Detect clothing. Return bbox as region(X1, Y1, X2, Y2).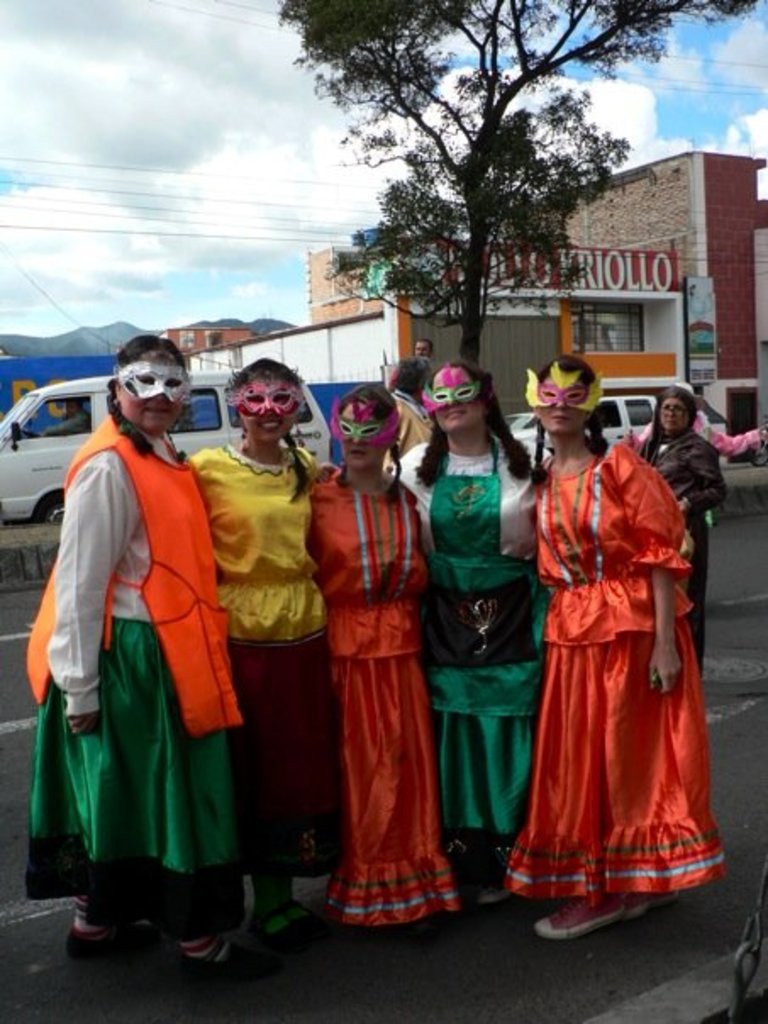
region(715, 422, 758, 454).
